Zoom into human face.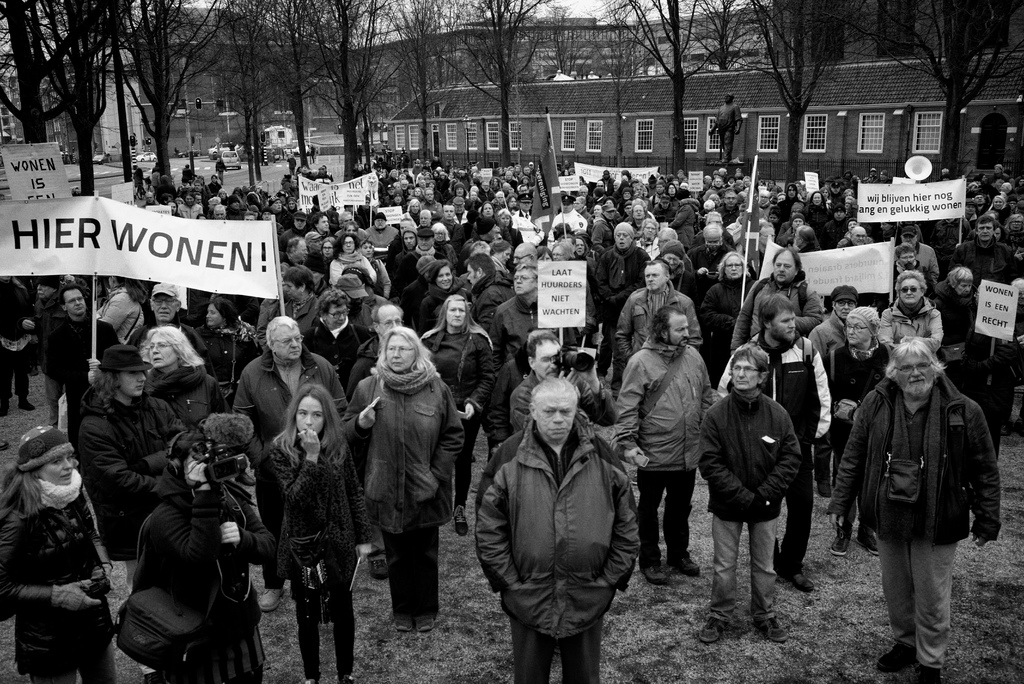
Zoom target: rect(361, 241, 371, 256).
